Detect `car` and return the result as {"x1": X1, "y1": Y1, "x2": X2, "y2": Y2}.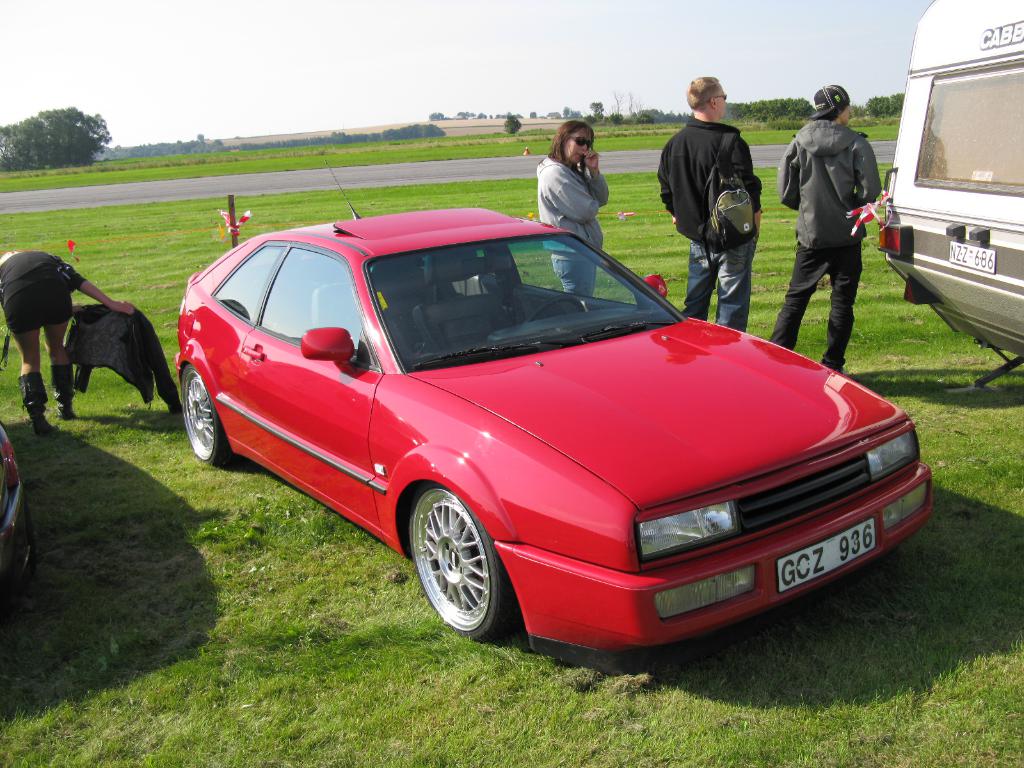
{"x1": 172, "y1": 157, "x2": 934, "y2": 672}.
